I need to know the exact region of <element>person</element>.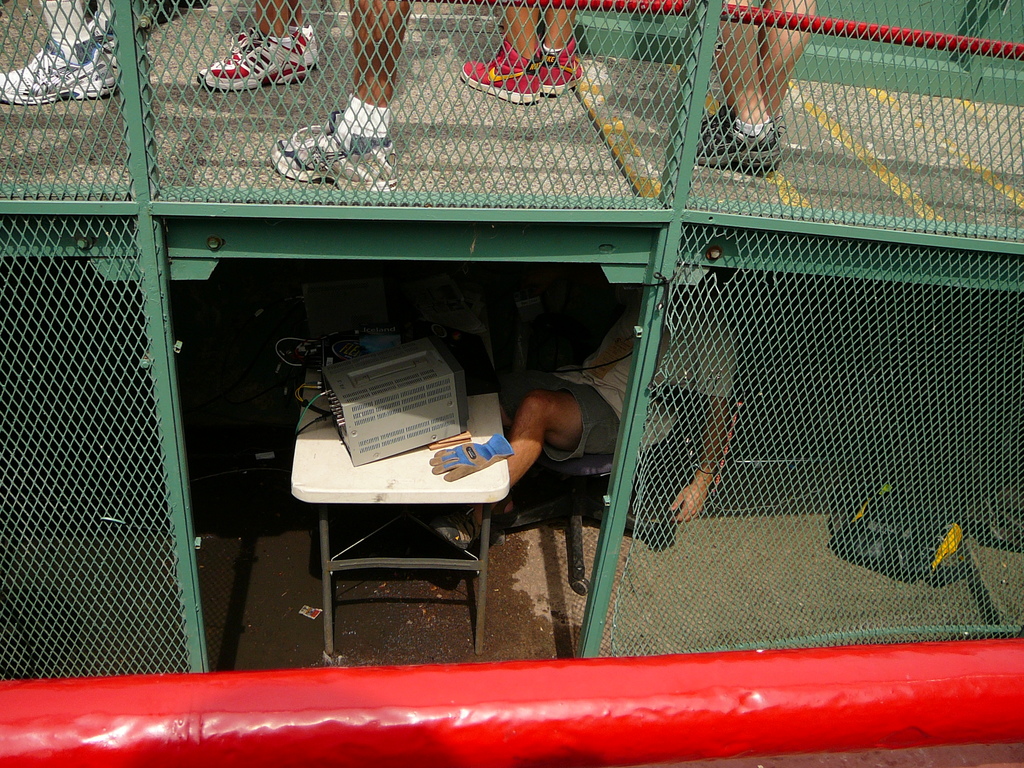
Region: 268,0,416,190.
